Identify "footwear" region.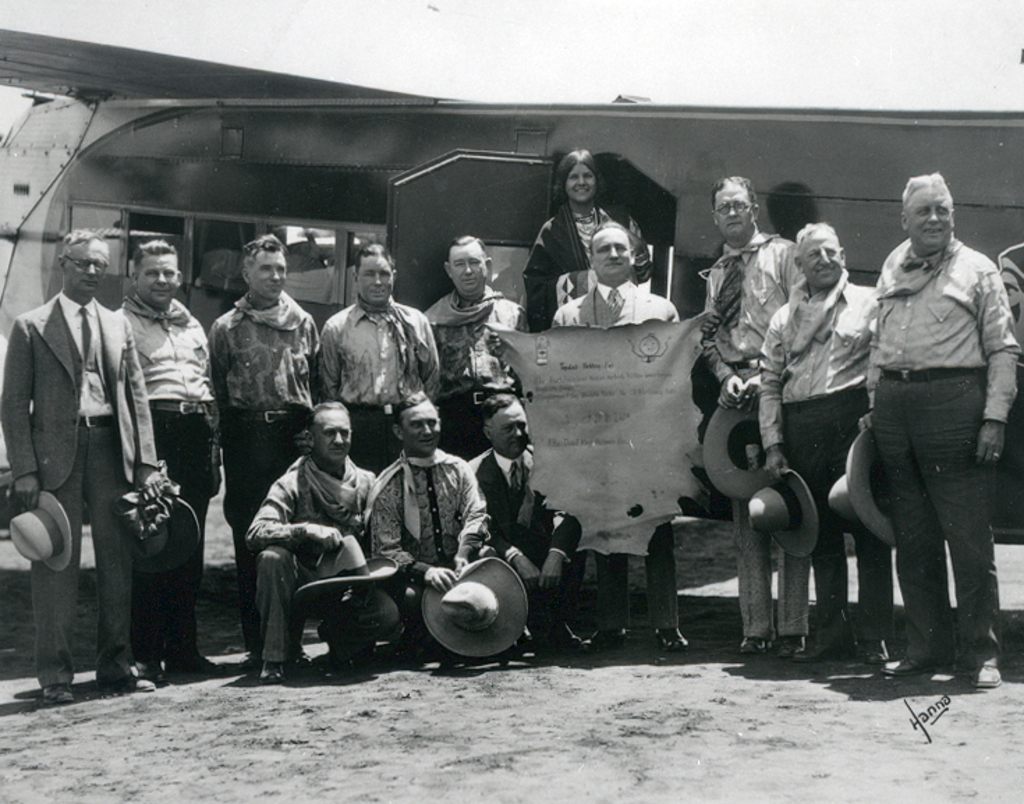
Region: {"left": 124, "top": 669, "right": 156, "bottom": 691}.
